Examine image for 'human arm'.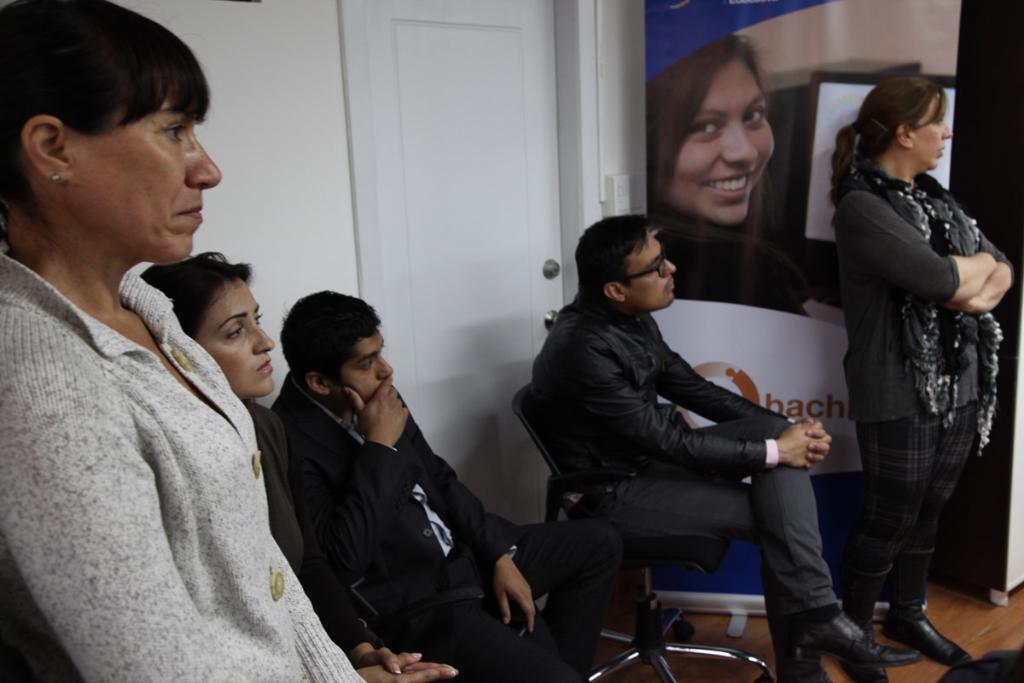
Examination result: region(556, 342, 835, 475).
